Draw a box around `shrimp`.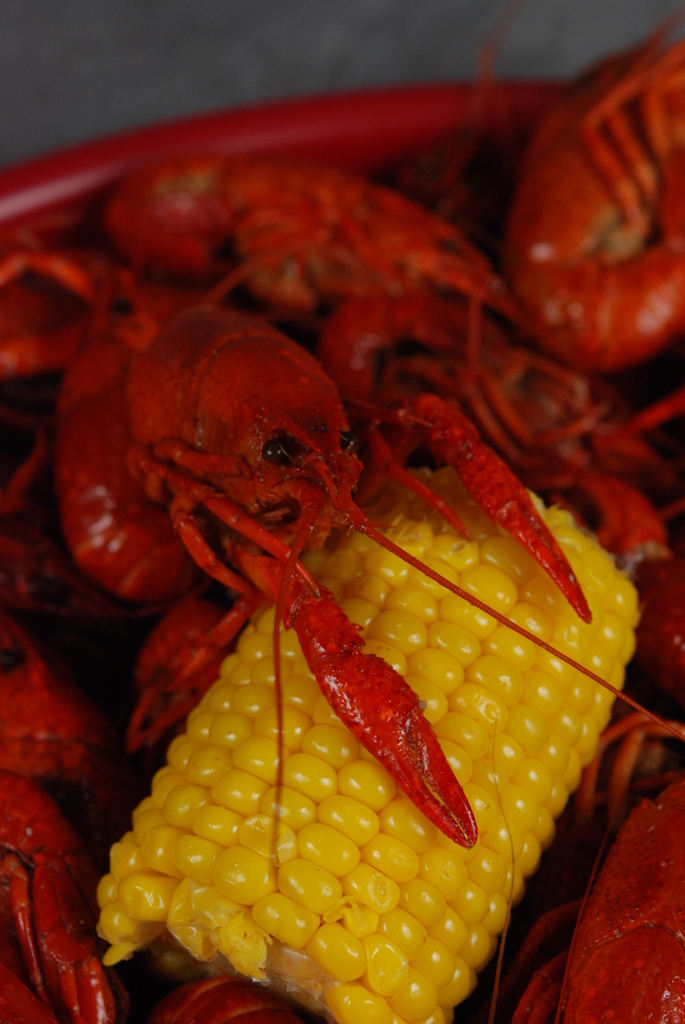
select_region(494, 35, 684, 378).
